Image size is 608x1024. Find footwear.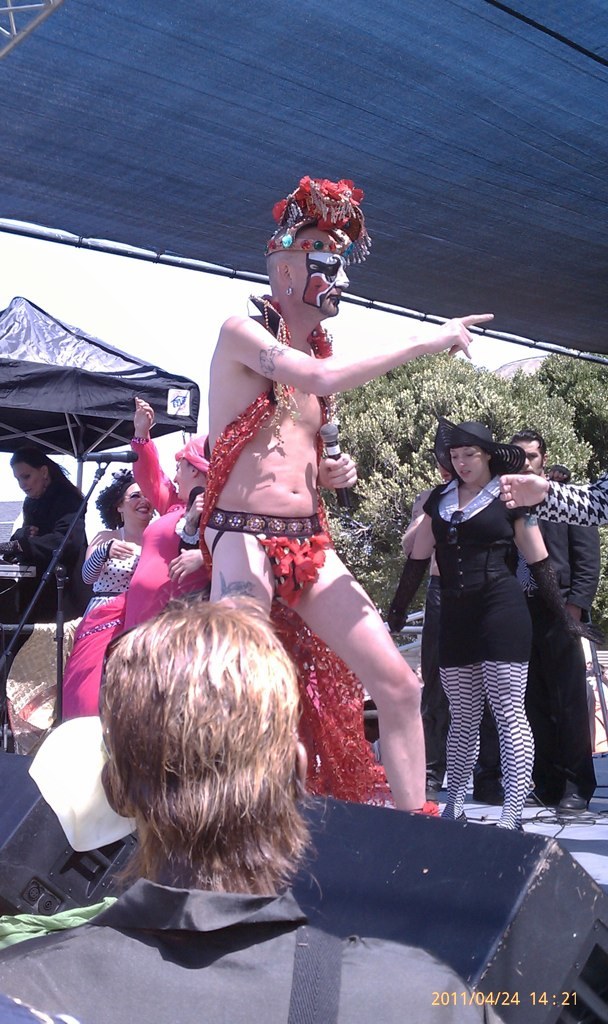
[x1=554, y1=793, x2=588, y2=816].
